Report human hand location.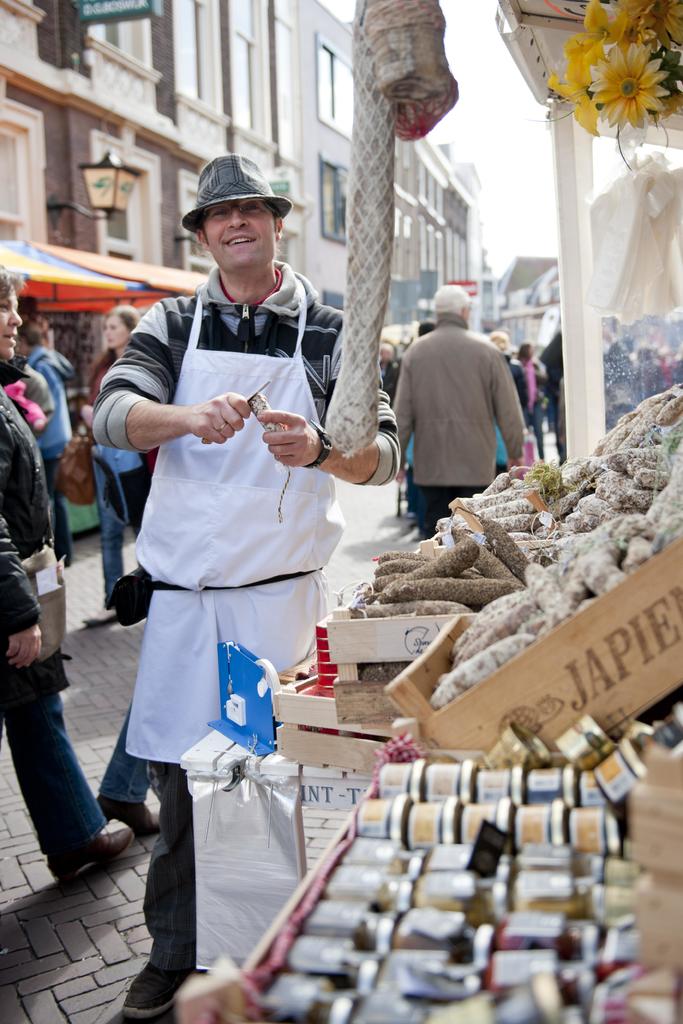
Report: (508,460,525,476).
